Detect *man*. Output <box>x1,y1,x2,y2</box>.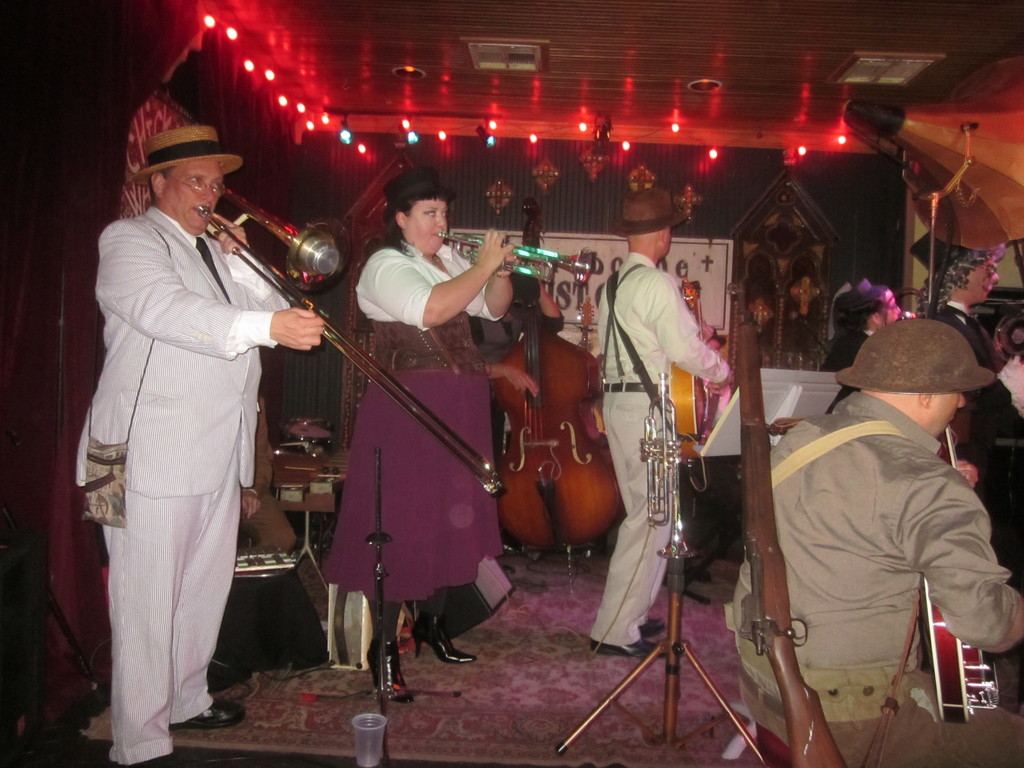
<box>577,184,734,662</box>.
